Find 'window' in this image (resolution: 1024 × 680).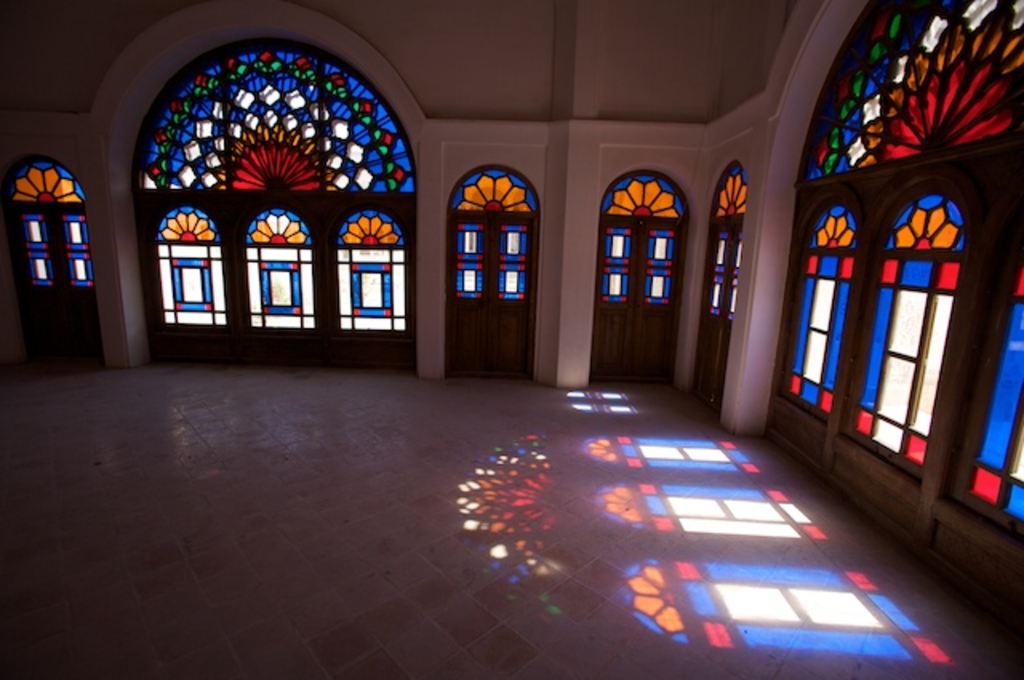
[944, 254, 1022, 534].
